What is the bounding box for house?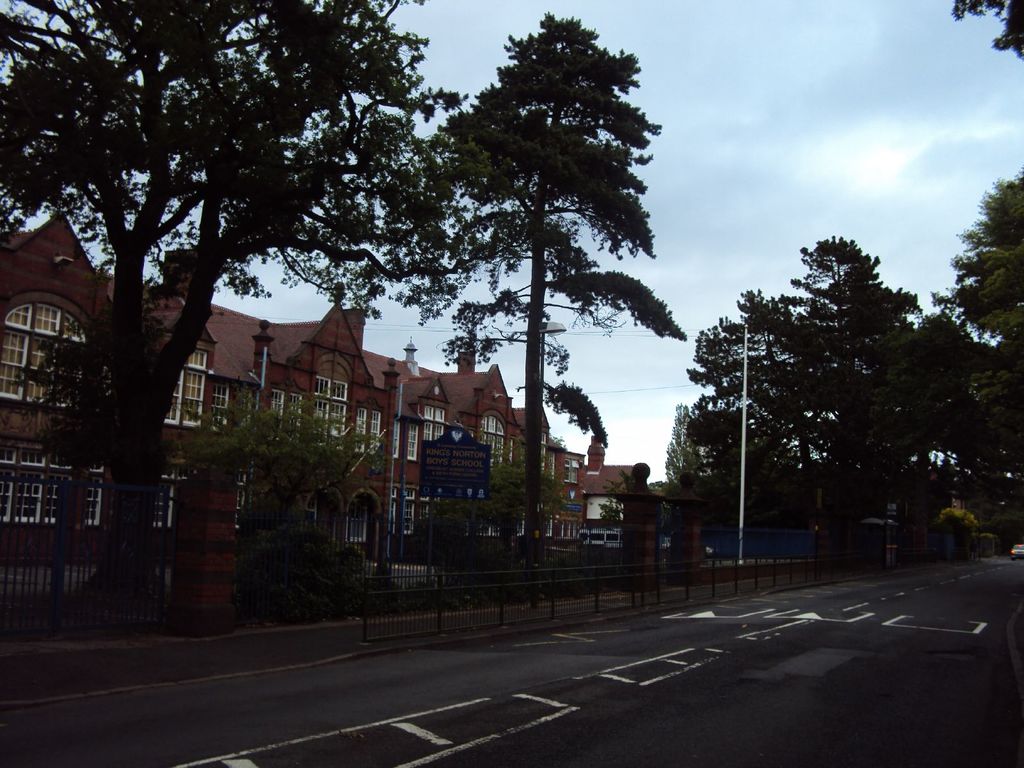
rect(0, 296, 627, 577).
